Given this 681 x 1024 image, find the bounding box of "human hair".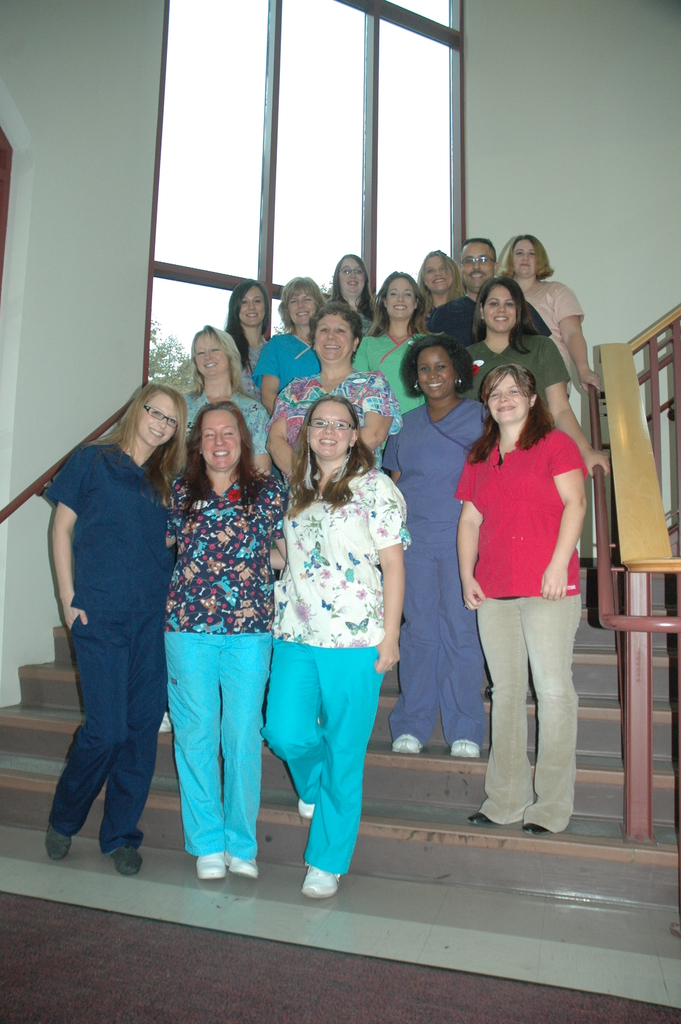
left=176, top=399, right=258, bottom=492.
